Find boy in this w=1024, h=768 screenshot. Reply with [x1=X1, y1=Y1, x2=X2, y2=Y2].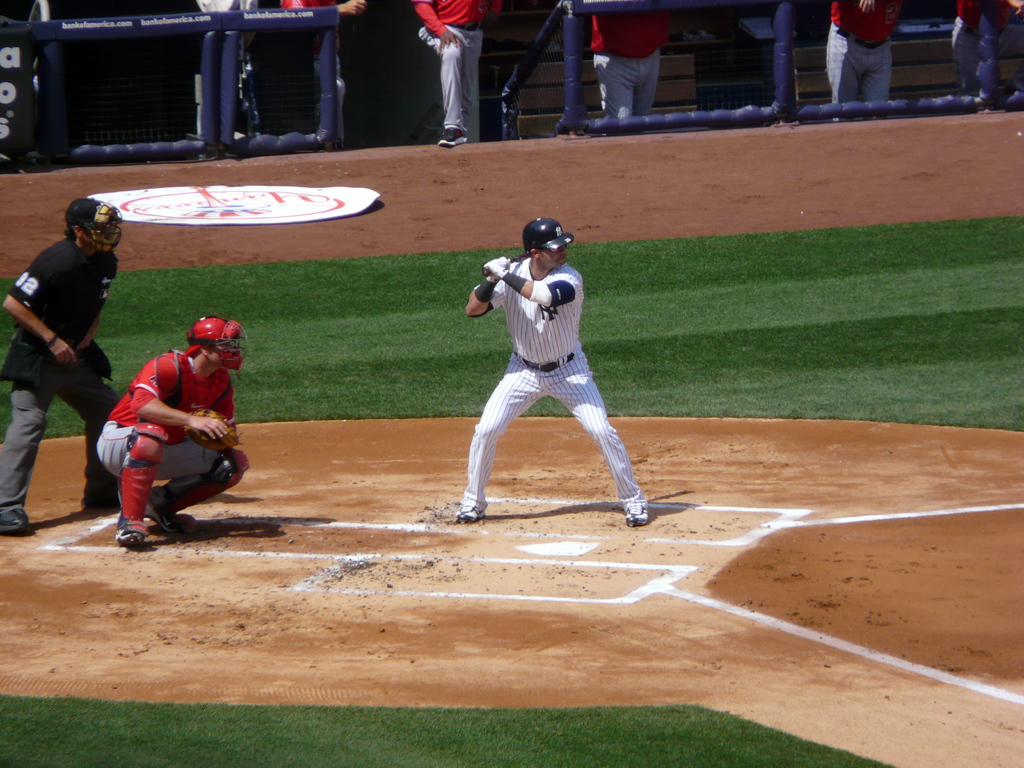
[x1=422, y1=188, x2=648, y2=527].
